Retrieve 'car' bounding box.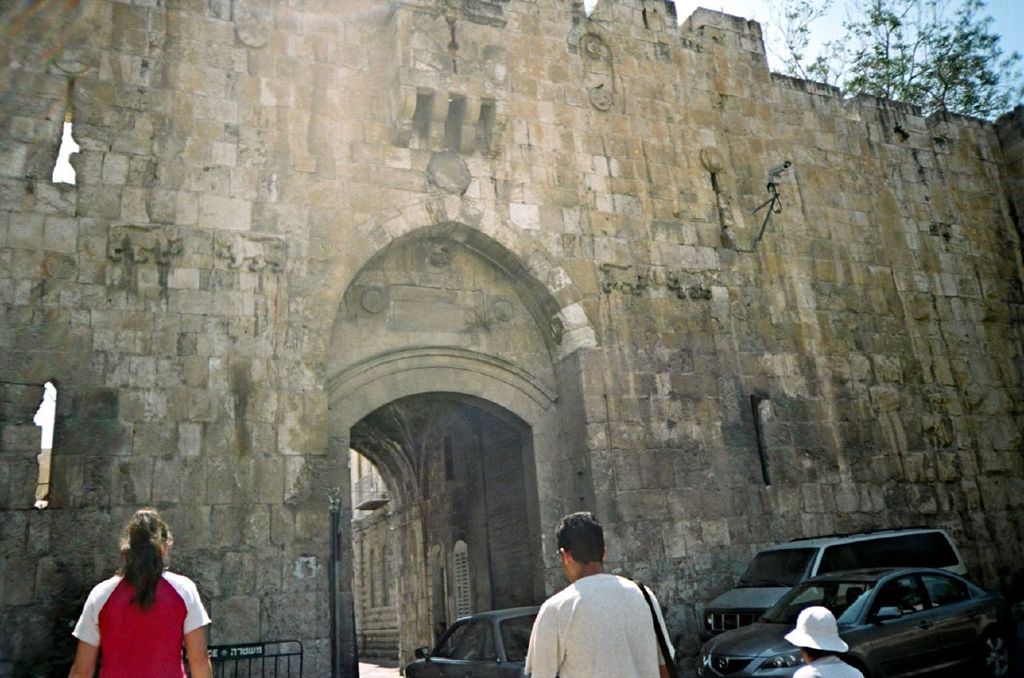
Bounding box: region(406, 606, 541, 677).
